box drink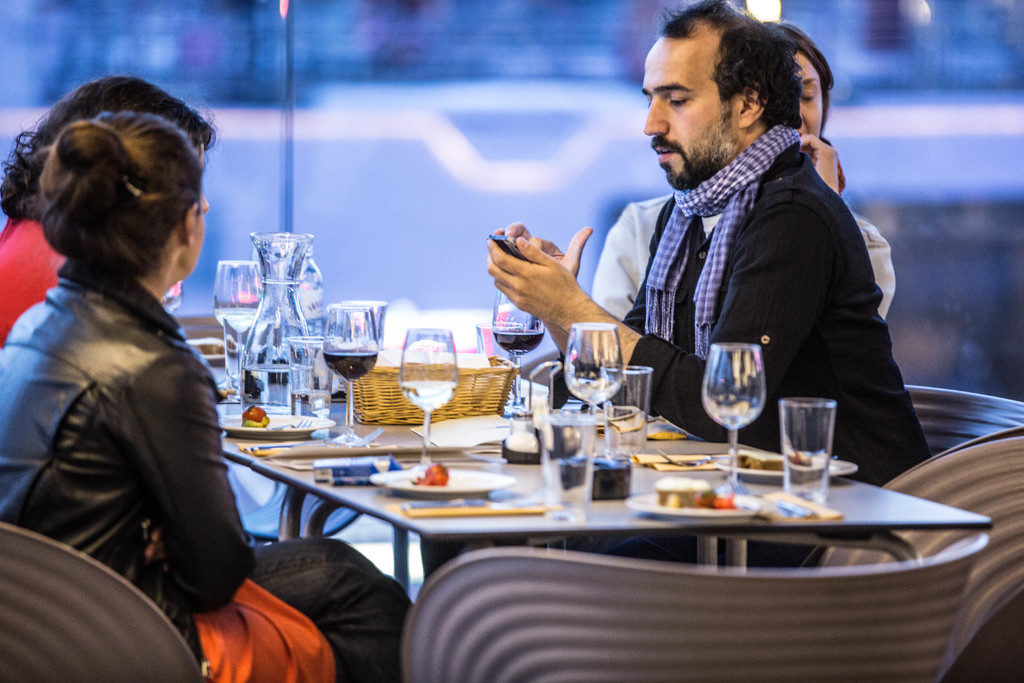
bbox=[714, 333, 783, 434]
